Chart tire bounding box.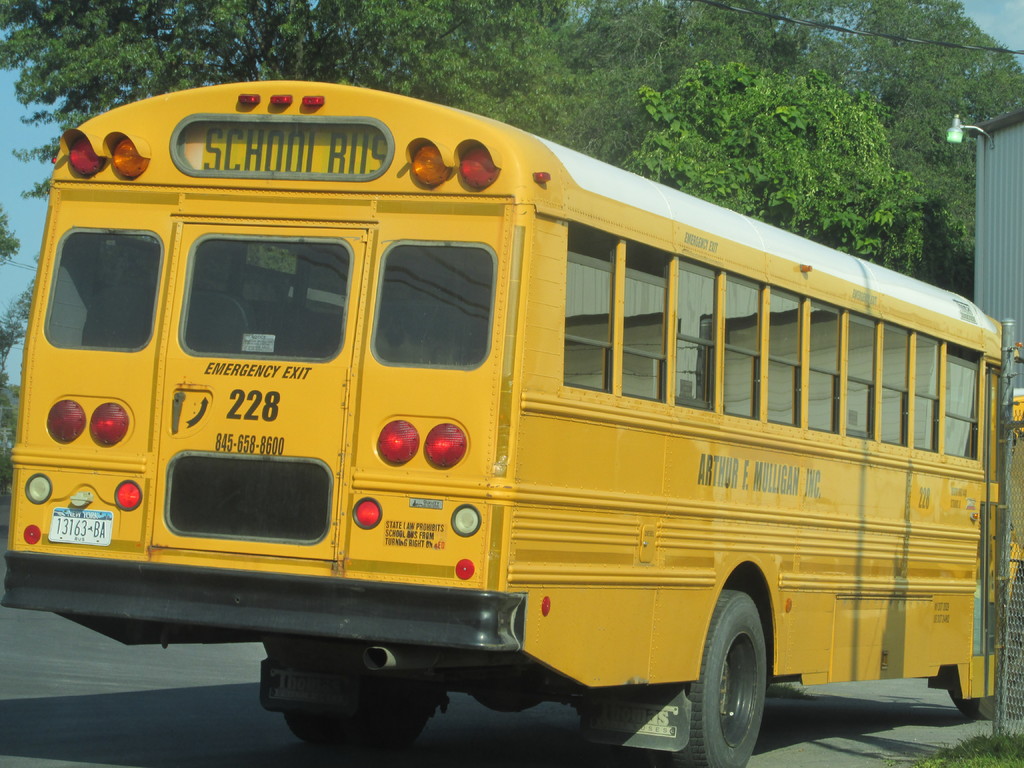
Charted: l=683, t=579, r=783, b=763.
